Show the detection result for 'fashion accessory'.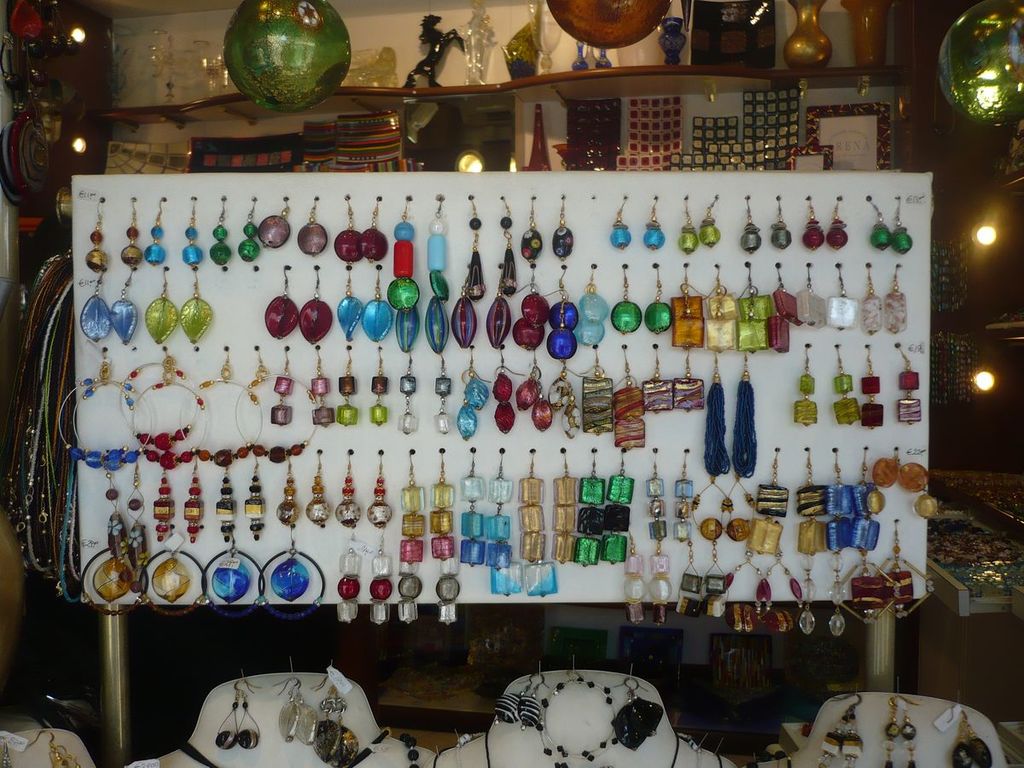
box=[460, 450, 485, 565].
